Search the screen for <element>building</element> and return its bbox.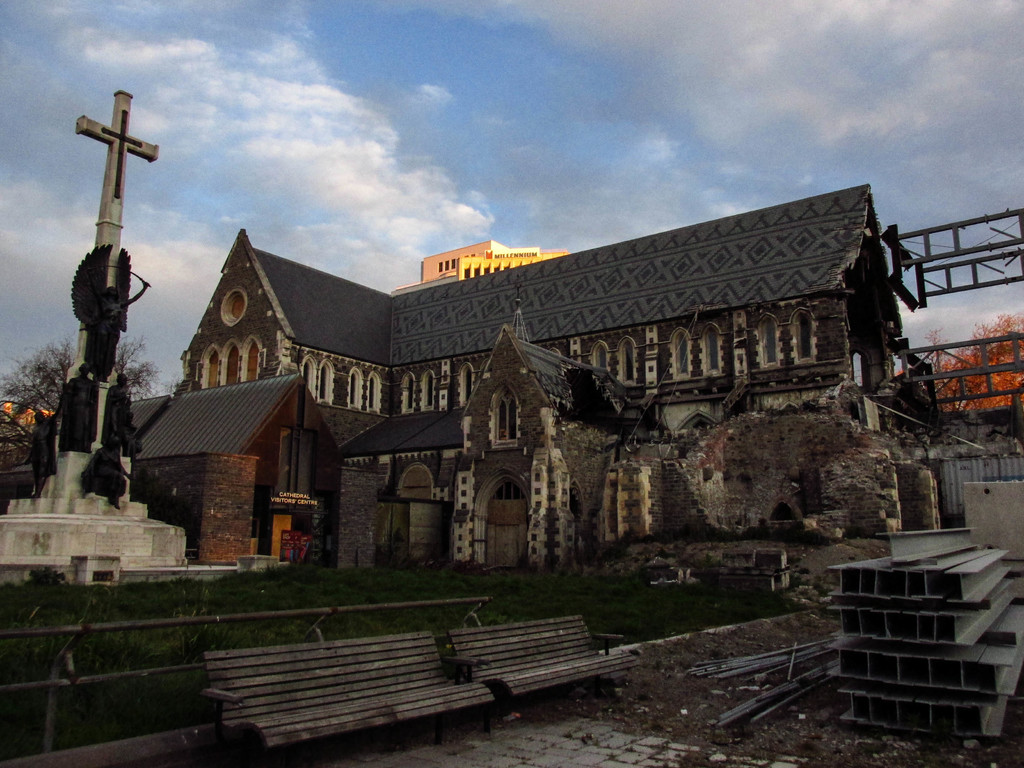
Found: locate(173, 184, 904, 569).
